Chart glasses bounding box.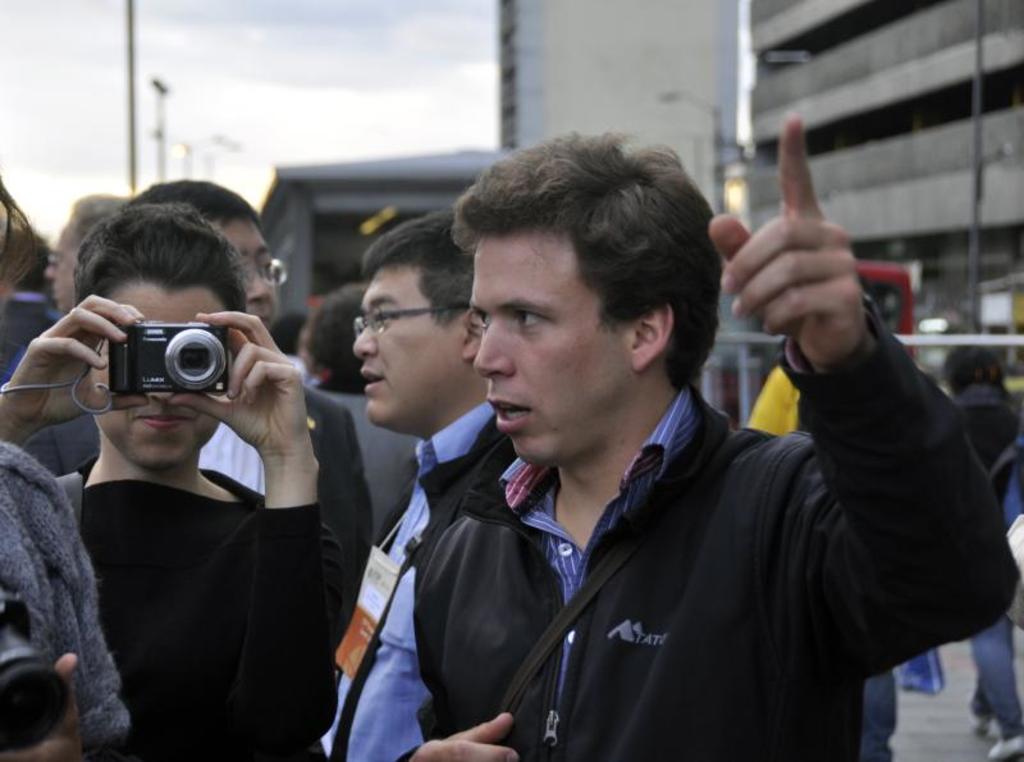
Charted: 242:256:291:286.
